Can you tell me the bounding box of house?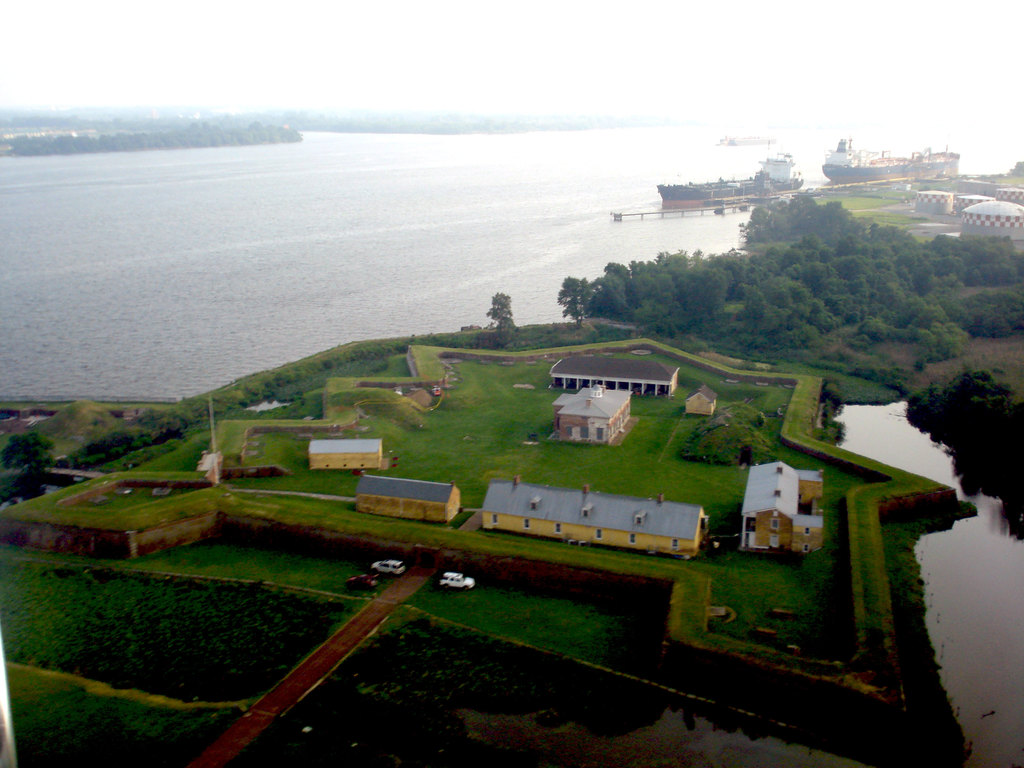
BBox(744, 463, 805, 554).
